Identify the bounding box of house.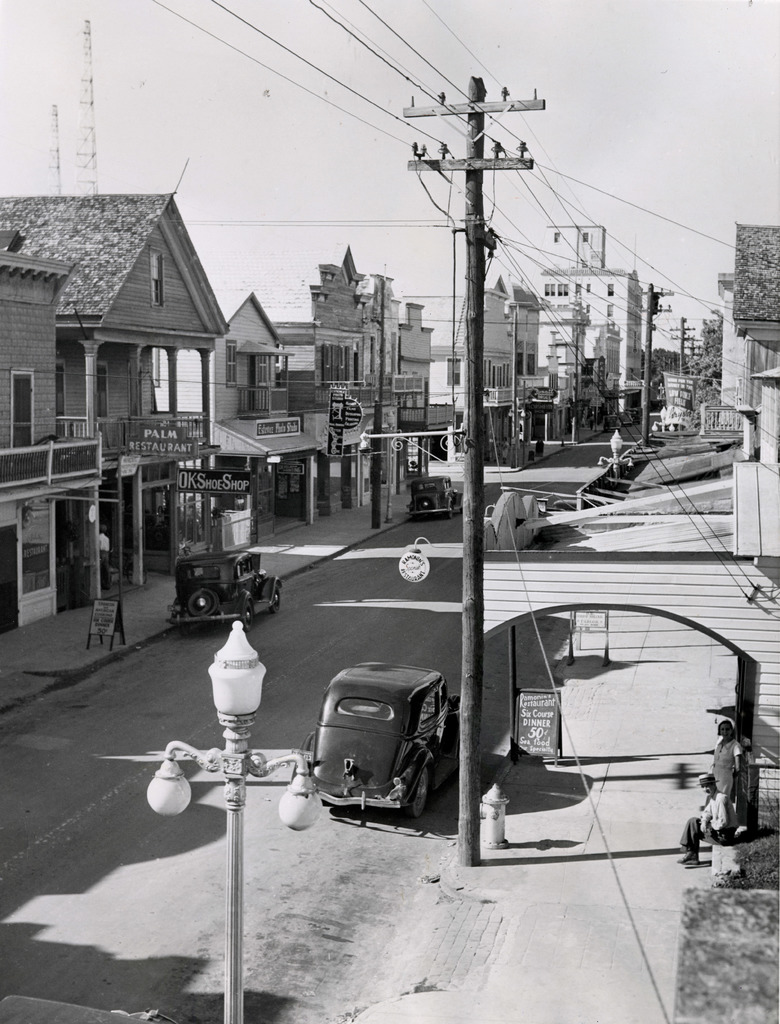
[x1=0, y1=259, x2=108, y2=634].
